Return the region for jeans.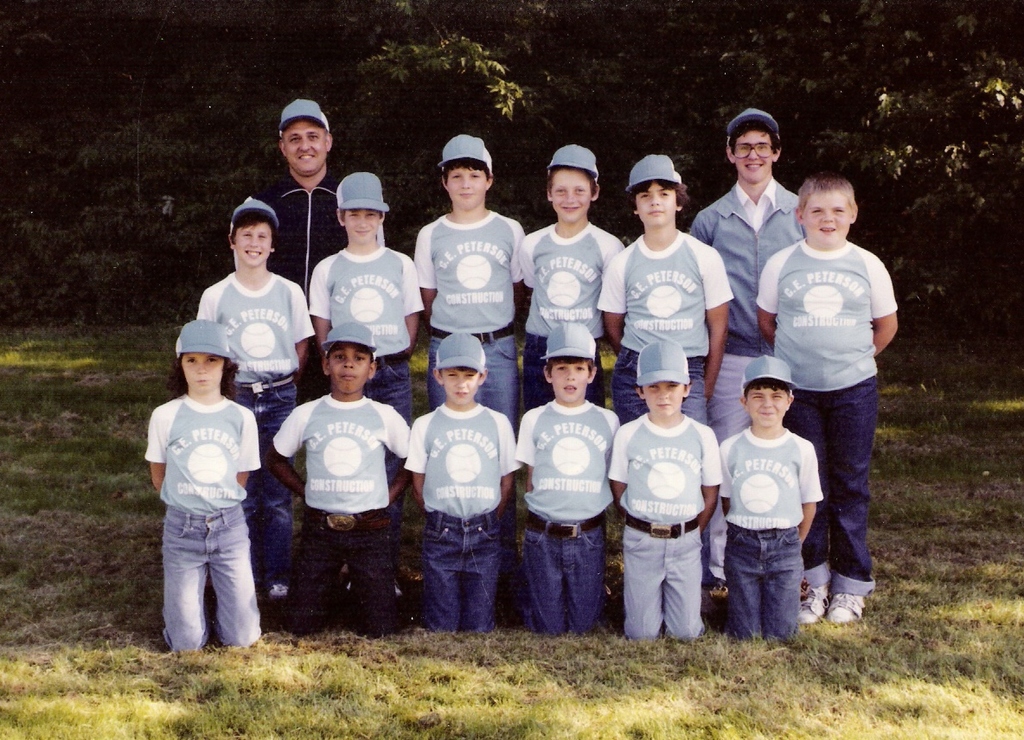
<bbox>234, 380, 294, 585</bbox>.
